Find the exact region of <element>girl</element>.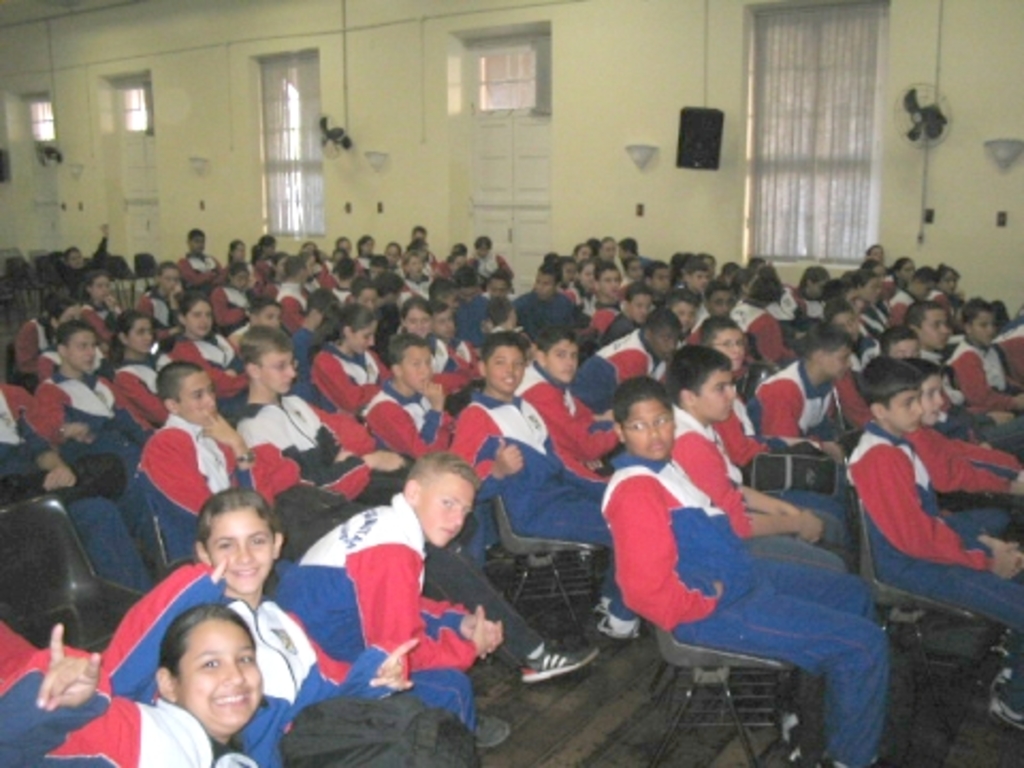
Exact region: <box>105,309,175,435</box>.
